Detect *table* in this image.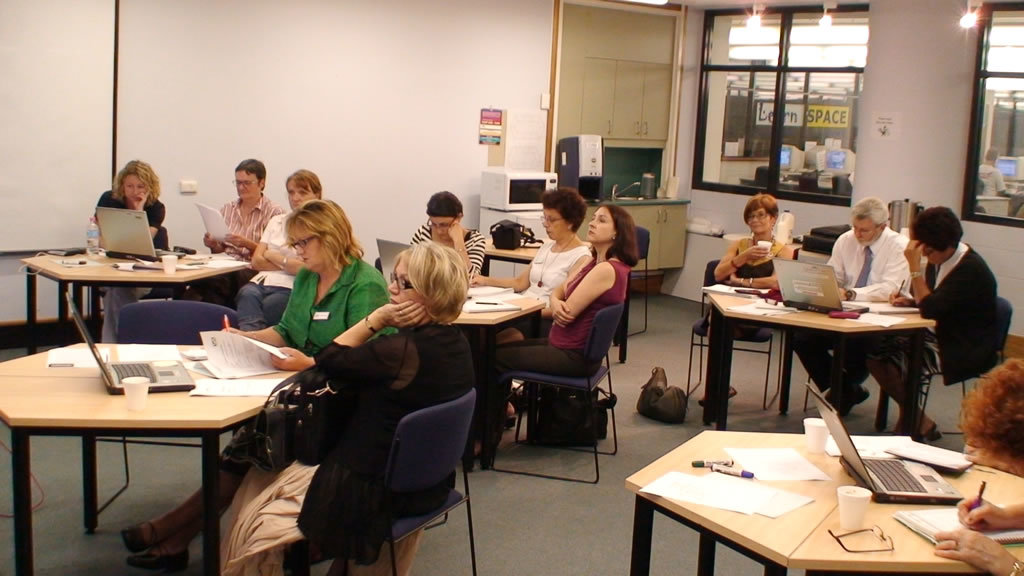
Detection: l=705, t=277, r=939, b=428.
